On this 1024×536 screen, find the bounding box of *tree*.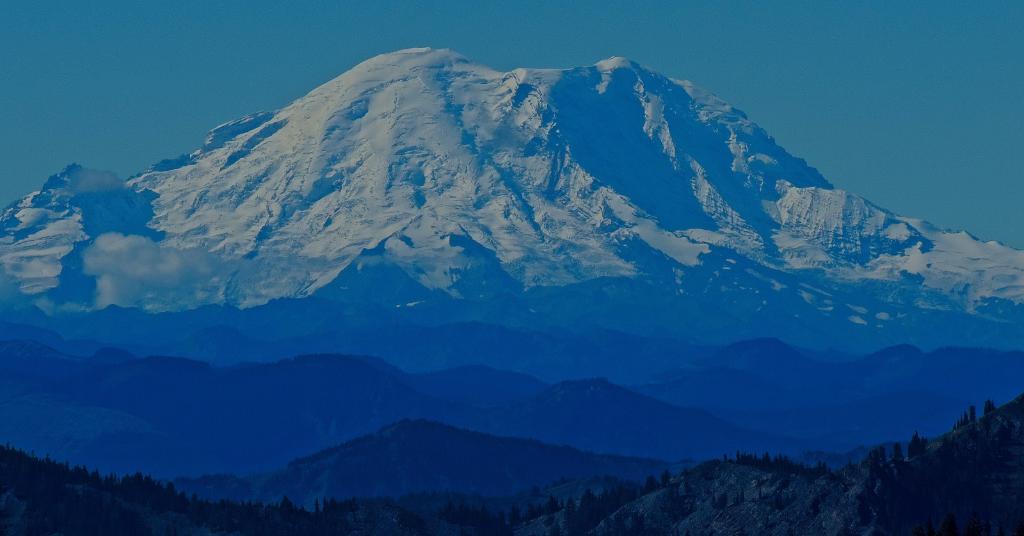
Bounding box: box(891, 444, 909, 467).
